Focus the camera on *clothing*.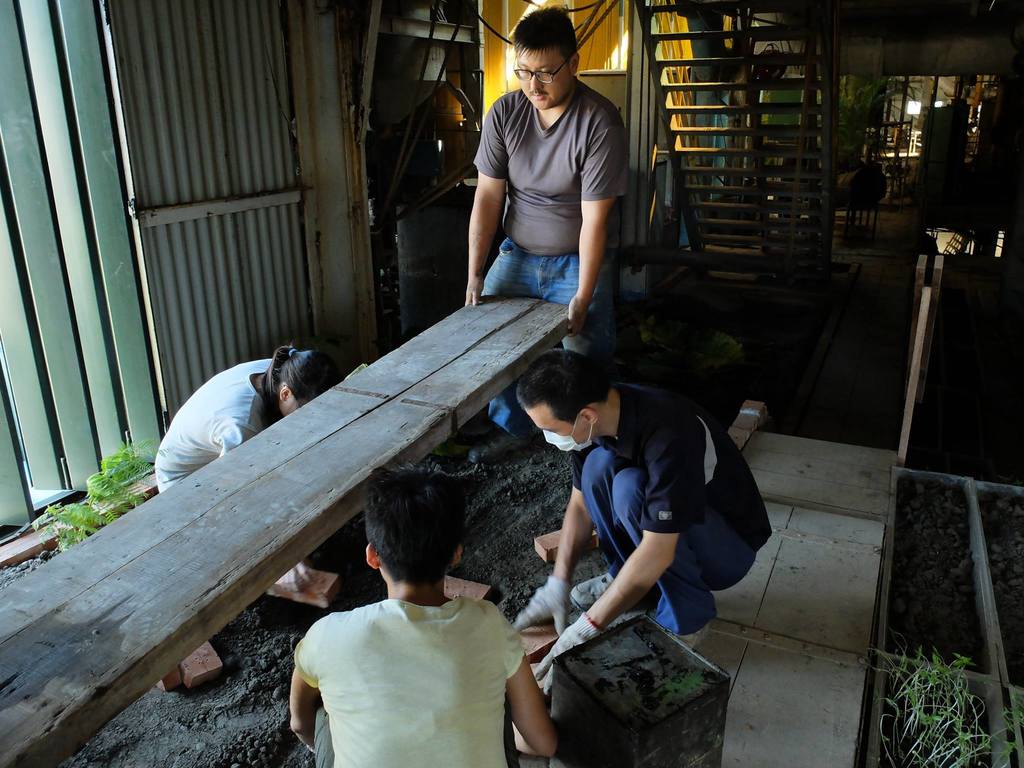
Focus region: bbox=(563, 379, 791, 654).
